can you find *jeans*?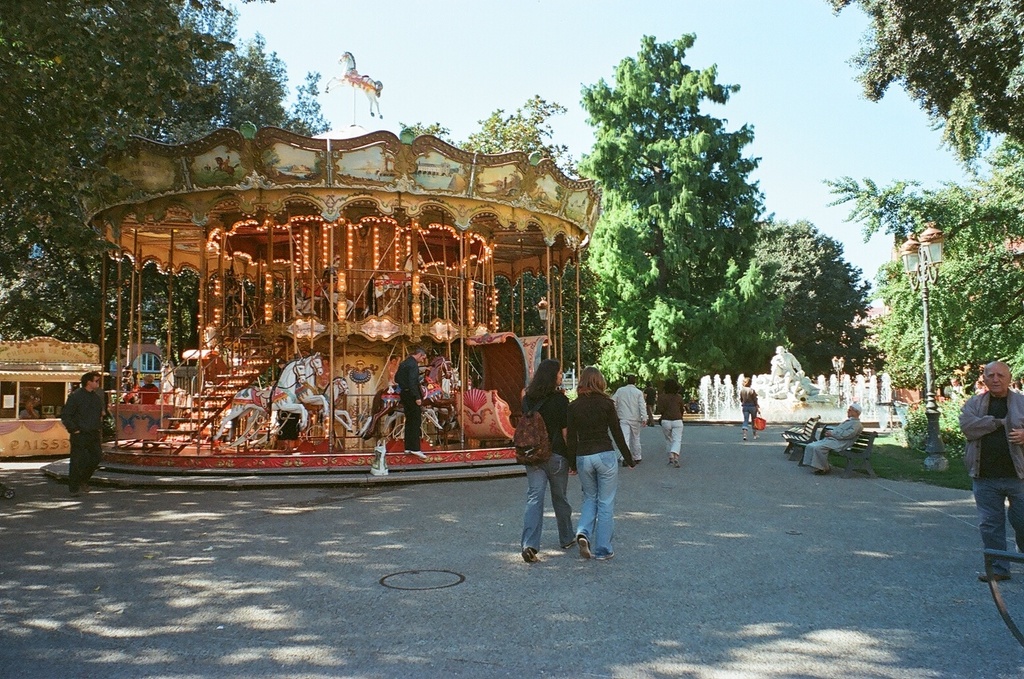
Yes, bounding box: 968:481:1023:581.
